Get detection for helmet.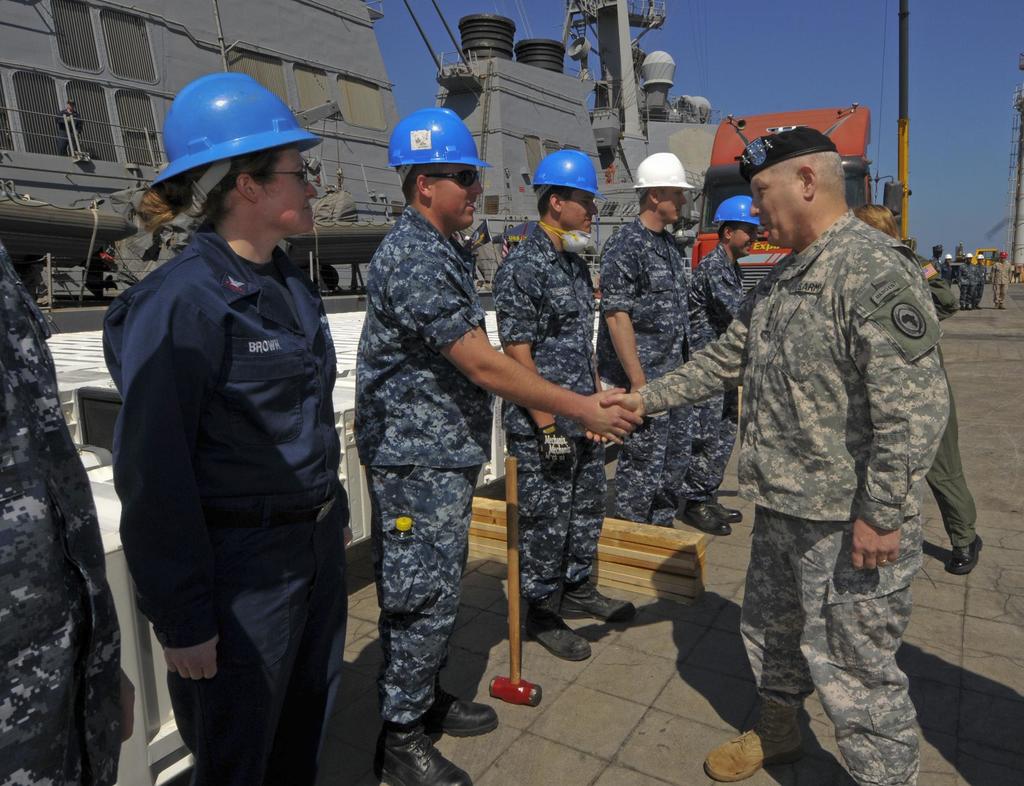
Detection: [712,195,765,229].
